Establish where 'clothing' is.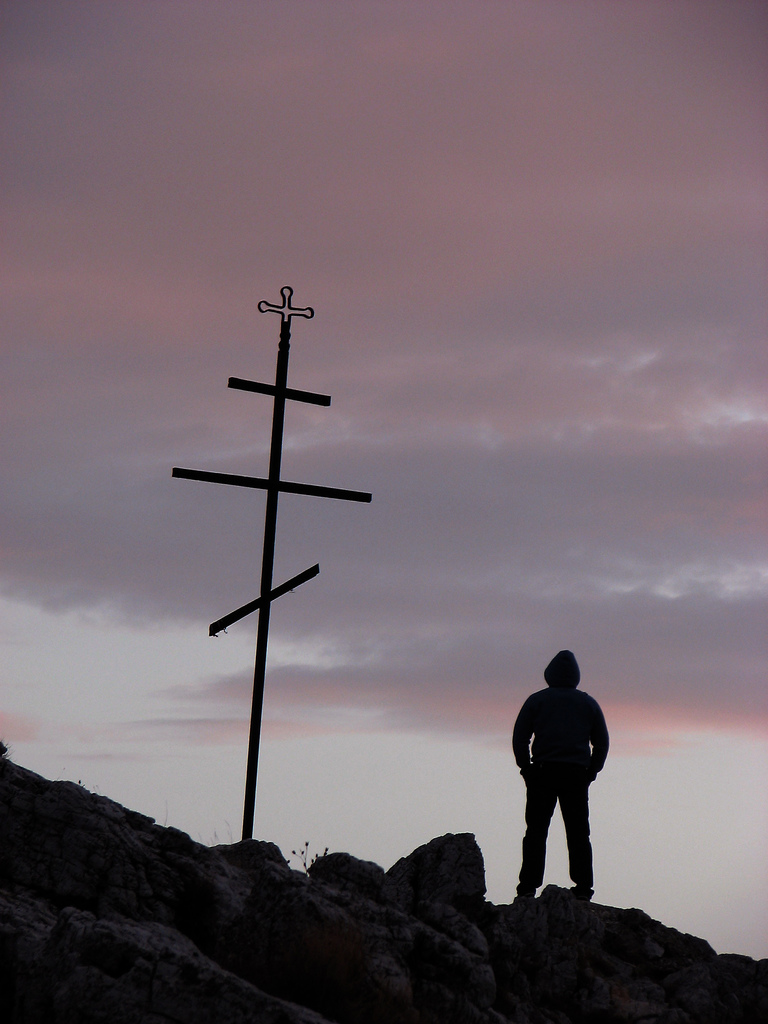
Established at <box>508,646,620,884</box>.
